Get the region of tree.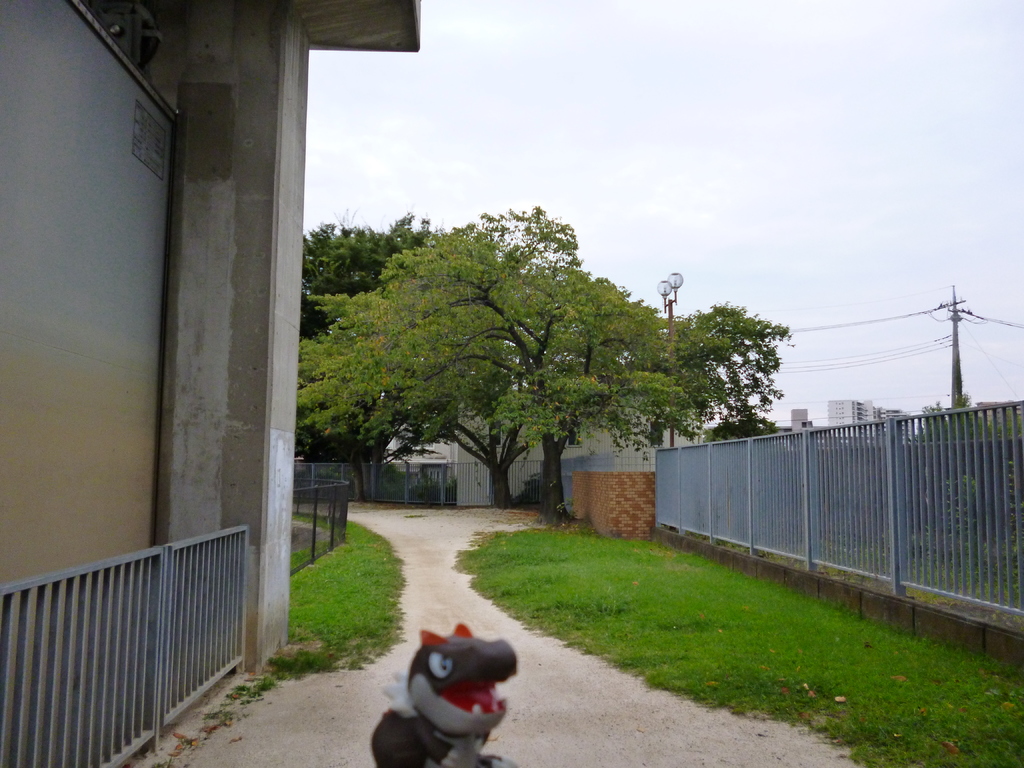
rect(657, 301, 797, 433).
